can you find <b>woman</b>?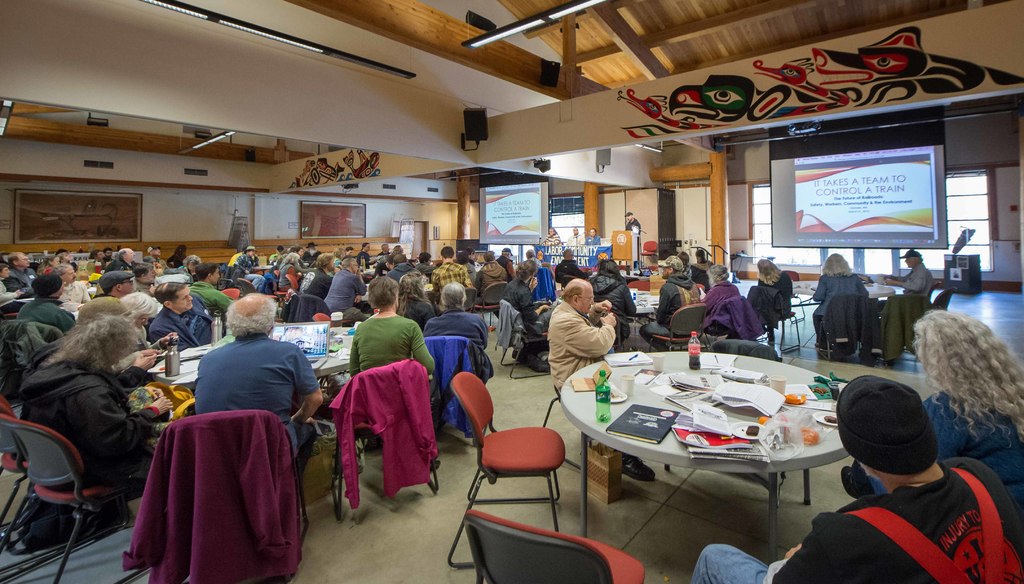
Yes, bounding box: (left=839, top=307, right=1023, bottom=500).
